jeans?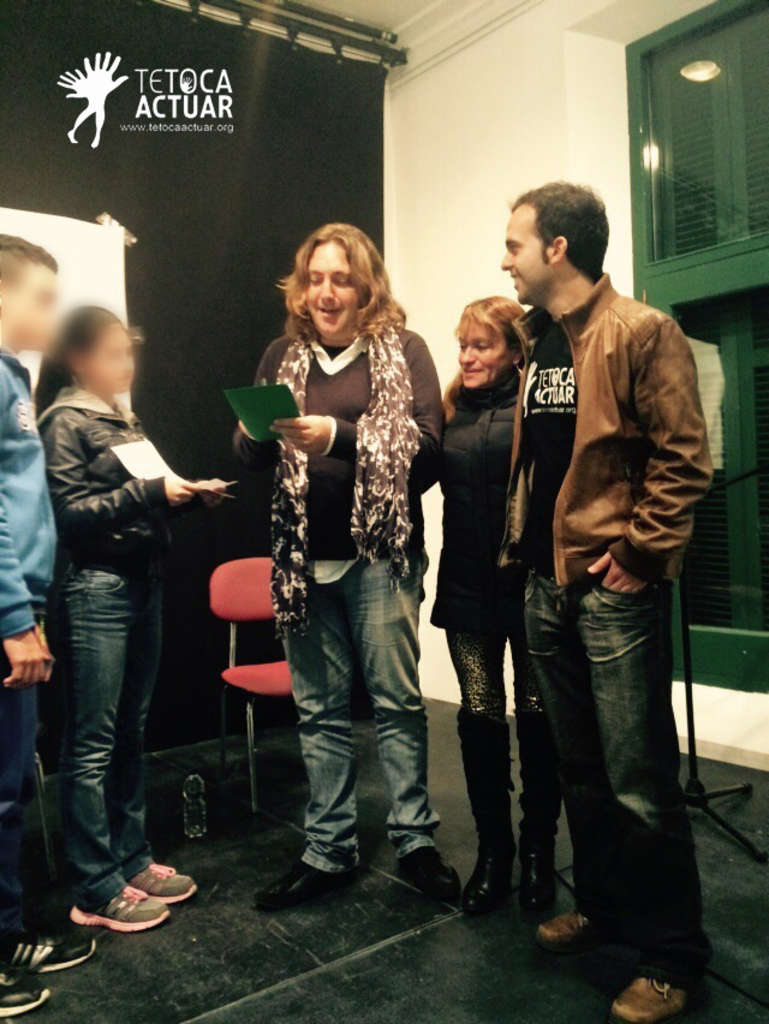
[left=535, top=571, right=713, bottom=959]
